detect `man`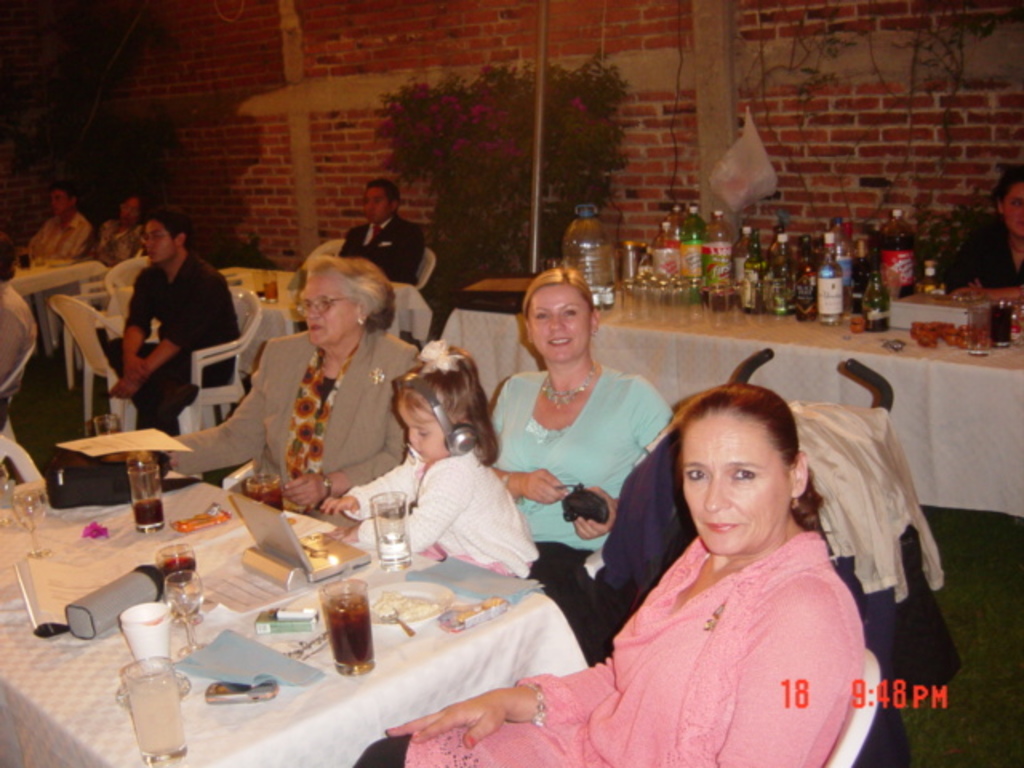
339,178,421,290
